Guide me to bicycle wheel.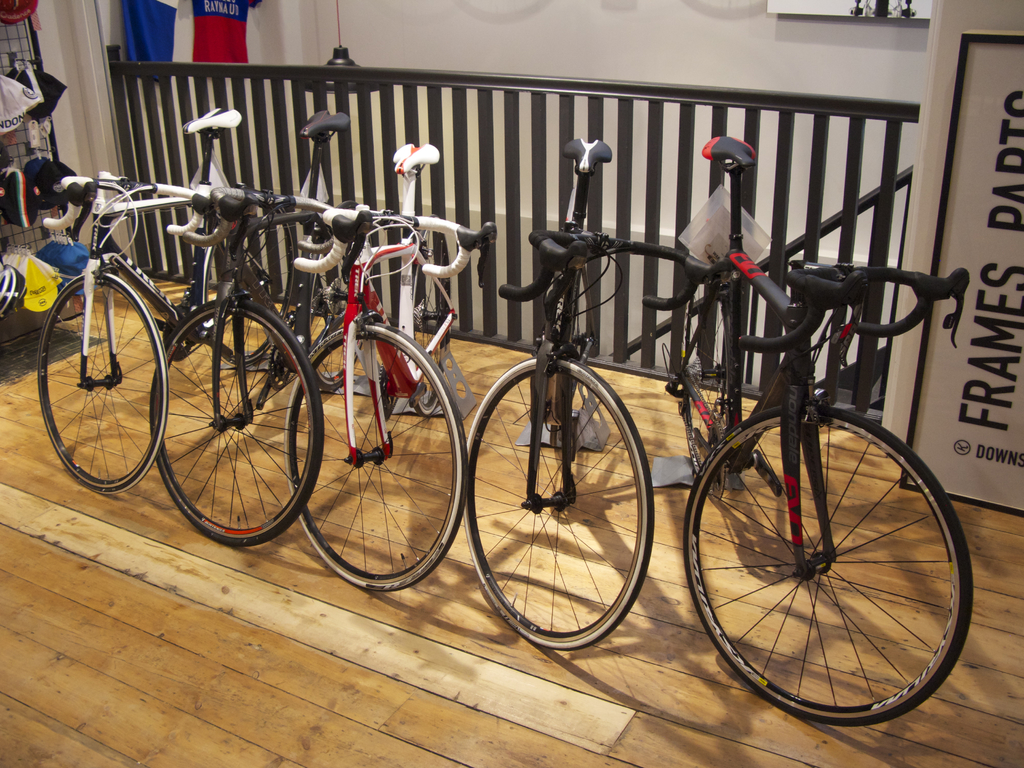
Guidance: 445/353/658/666.
